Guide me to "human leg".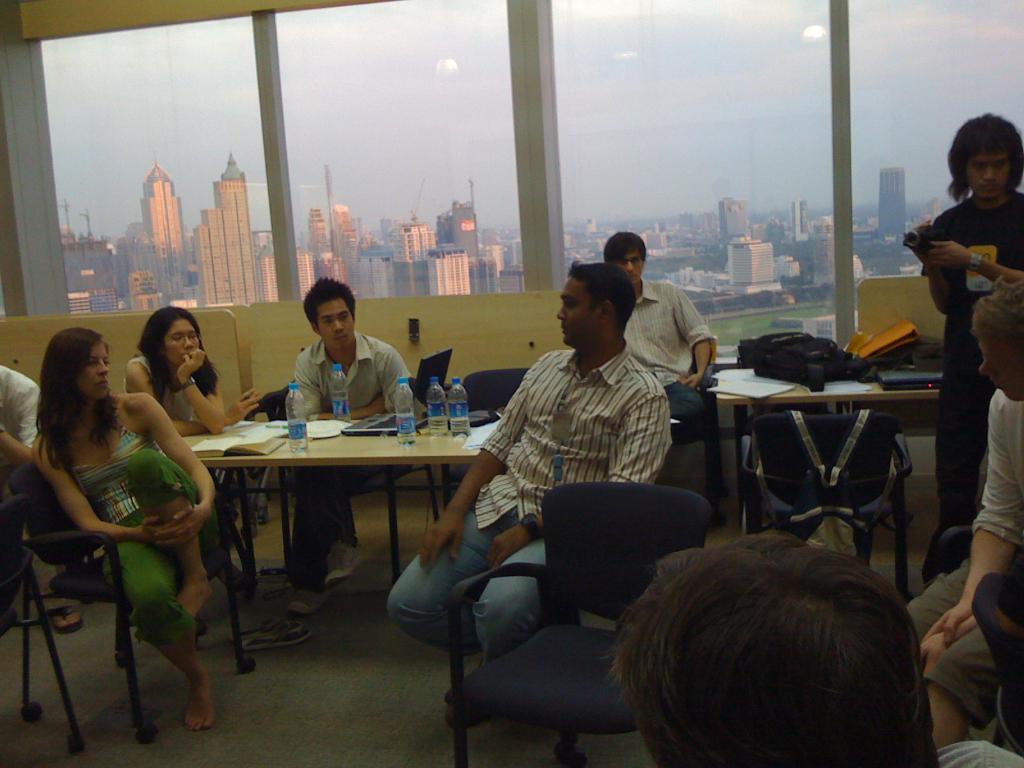
Guidance: [x1=929, y1=336, x2=980, y2=537].
